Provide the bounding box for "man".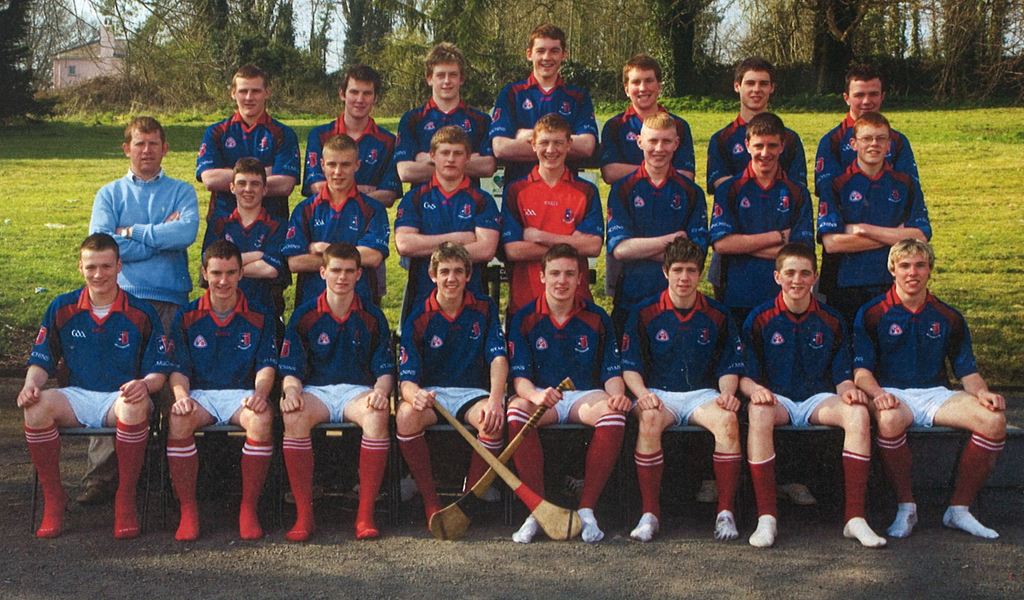
[396,243,510,542].
